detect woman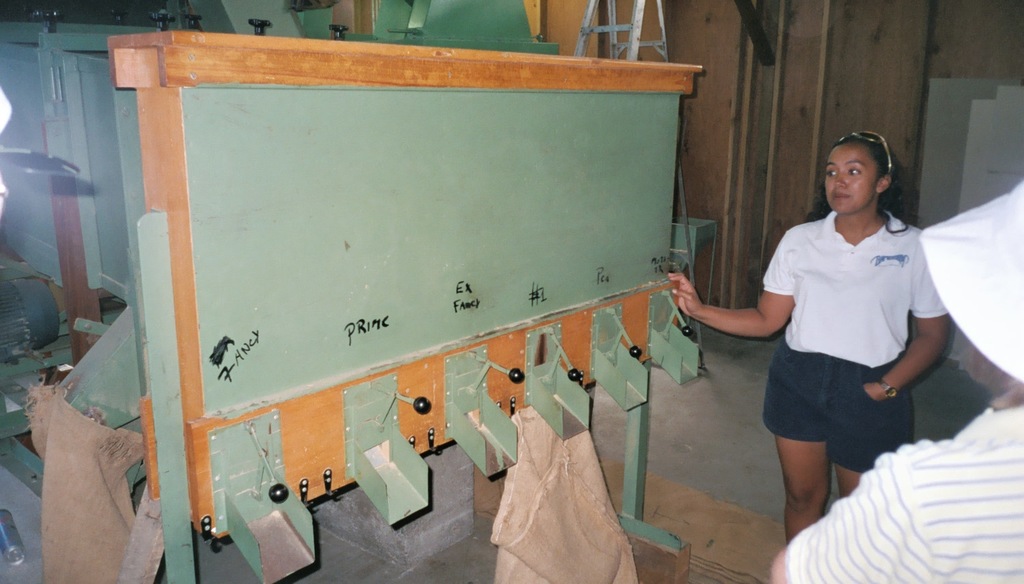
bbox(739, 136, 957, 536)
